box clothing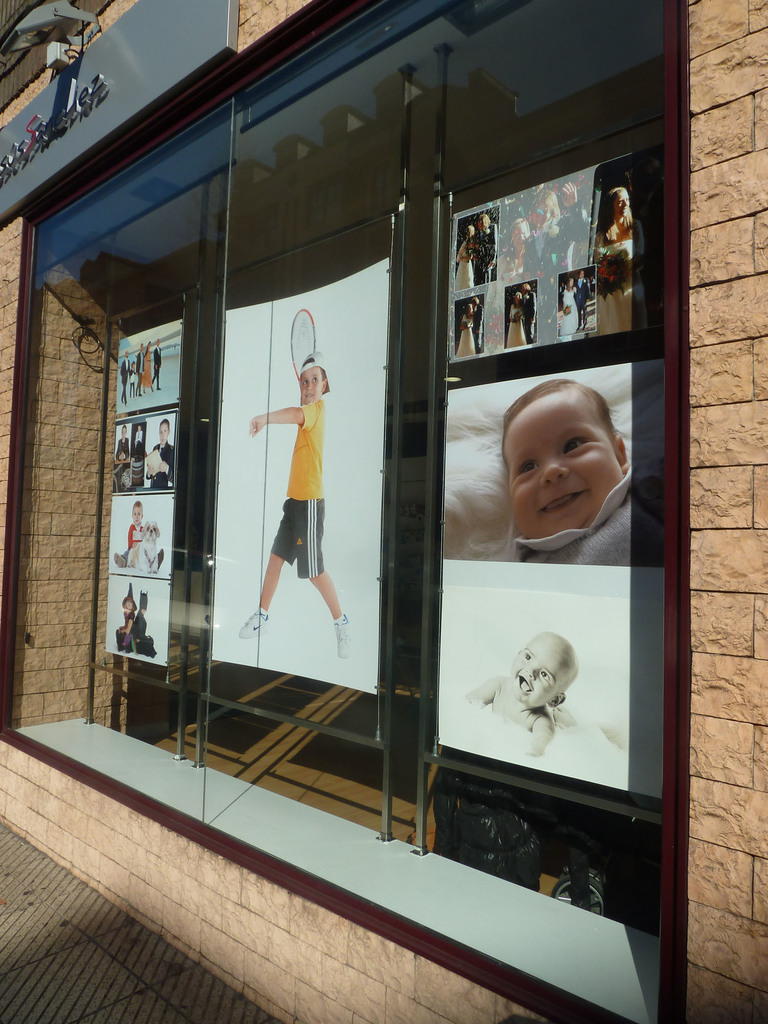
crop(137, 350, 143, 399)
